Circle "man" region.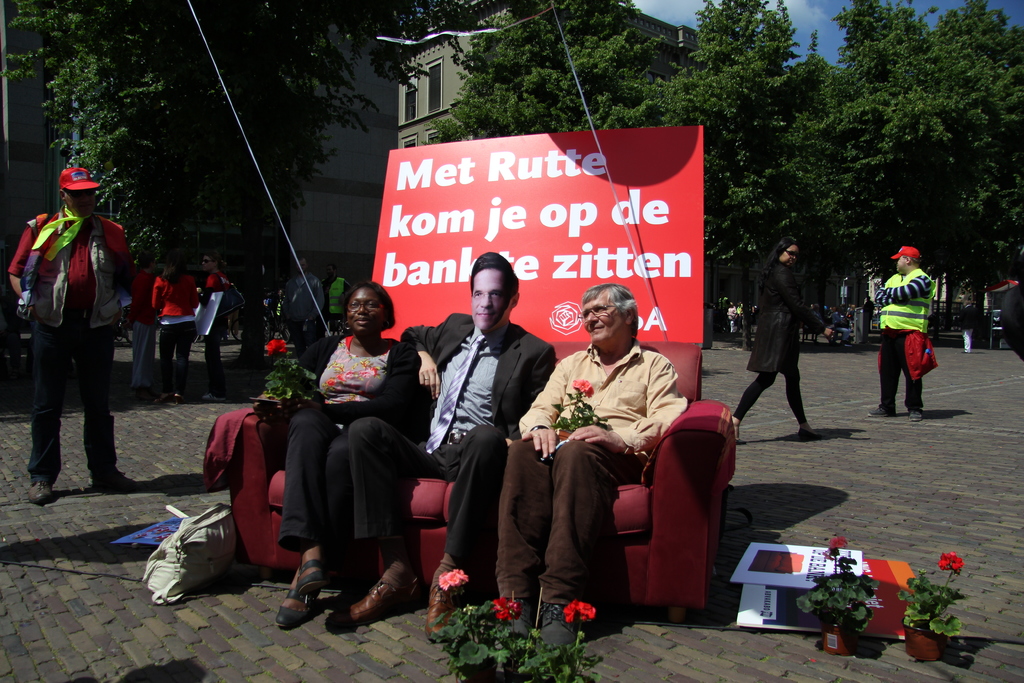
Region: region(725, 302, 737, 334).
